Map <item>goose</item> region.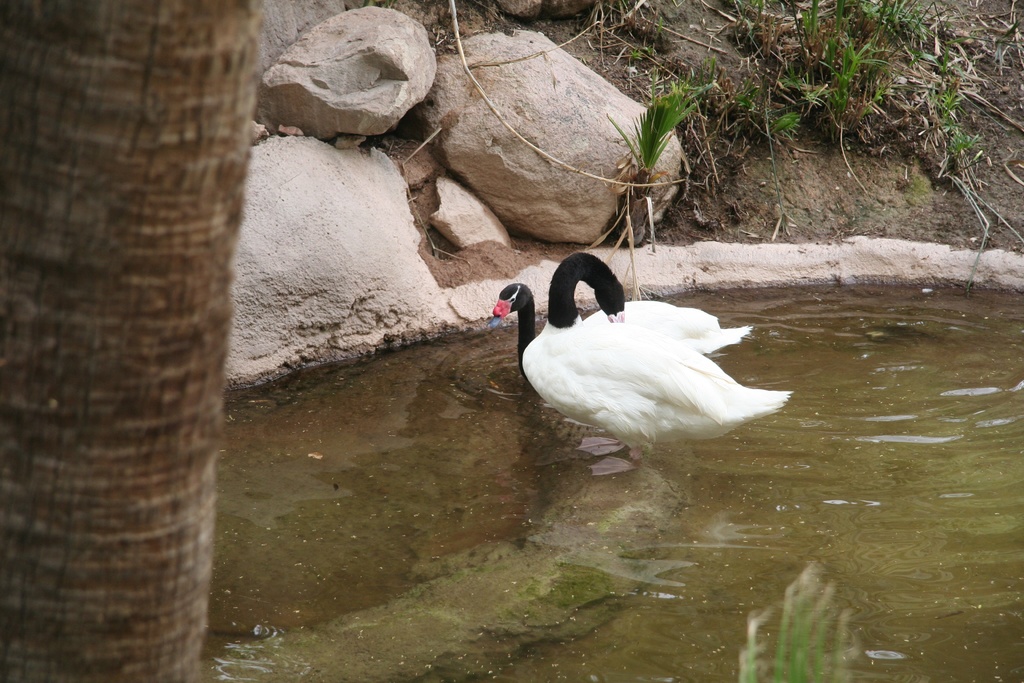
Mapped to box=[524, 256, 787, 475].
